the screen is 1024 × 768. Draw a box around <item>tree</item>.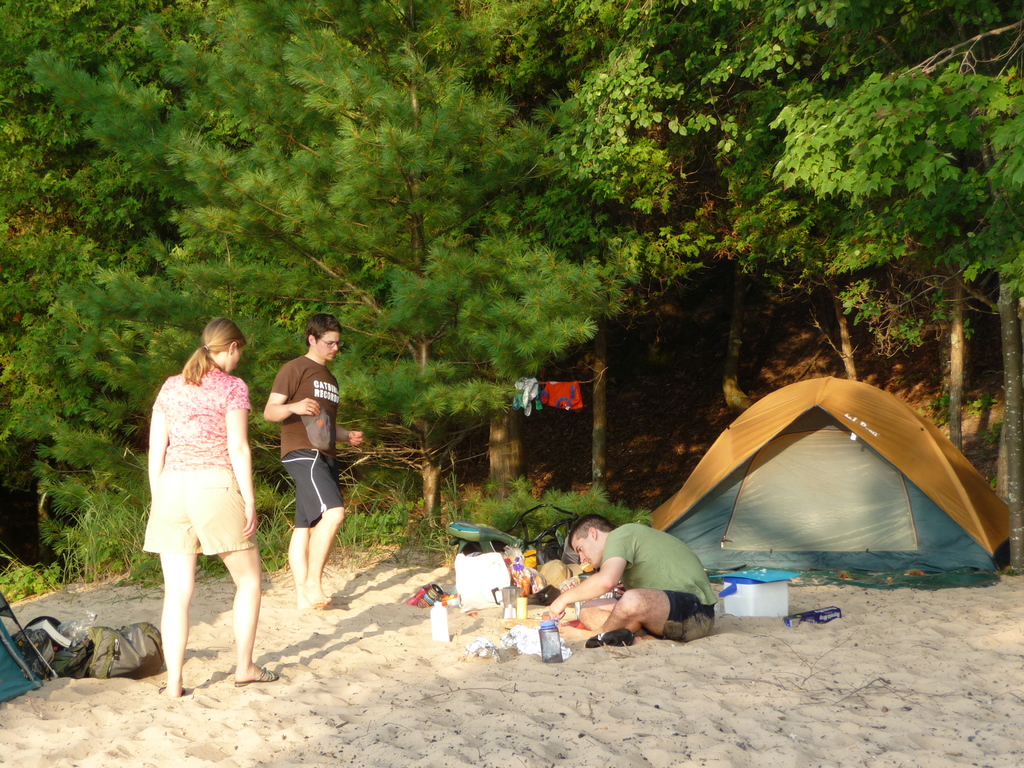
(left=0, top=3, right=220, bottom=580).
